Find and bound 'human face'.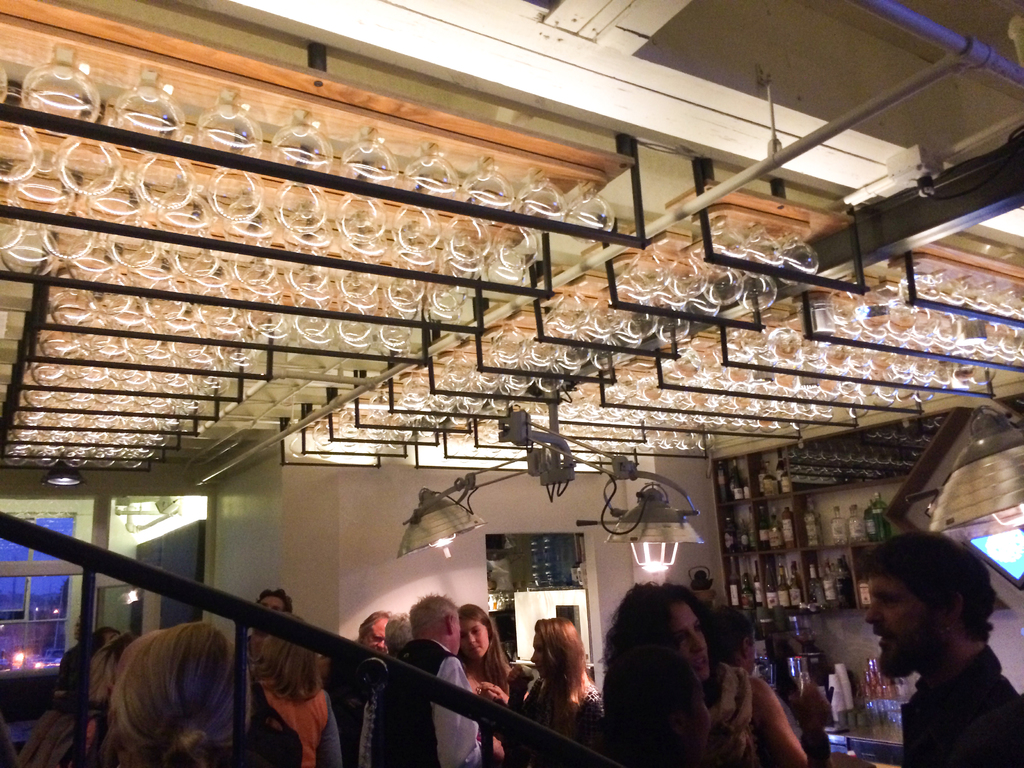
Bound: <box>453,614,461,646</box>.
